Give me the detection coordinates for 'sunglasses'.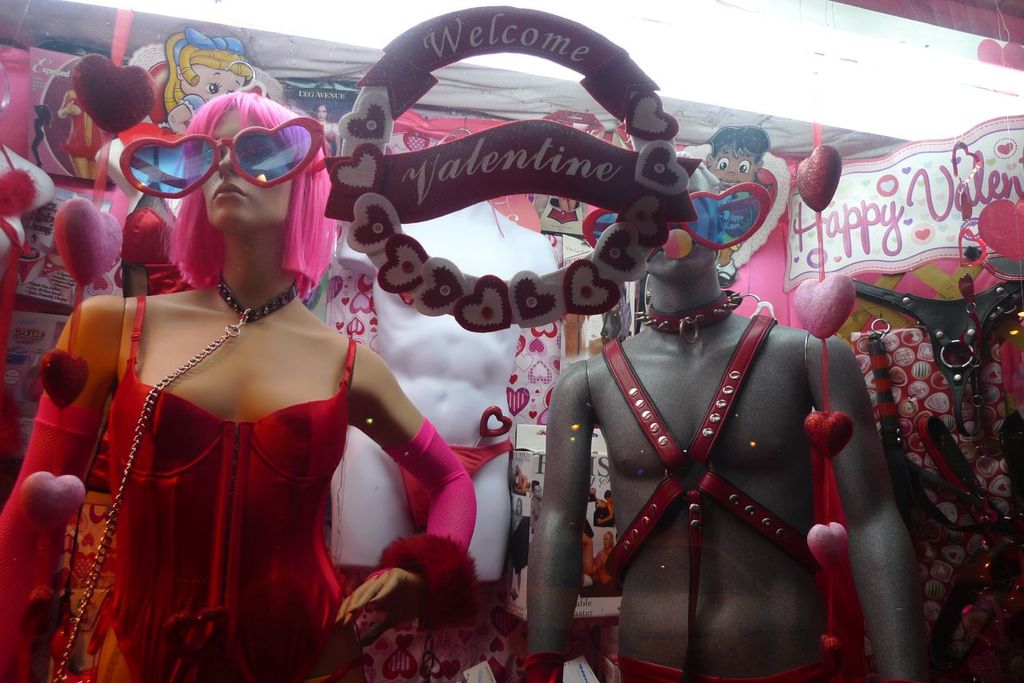
x1=580 y1=182 x2=771 y2=249.
